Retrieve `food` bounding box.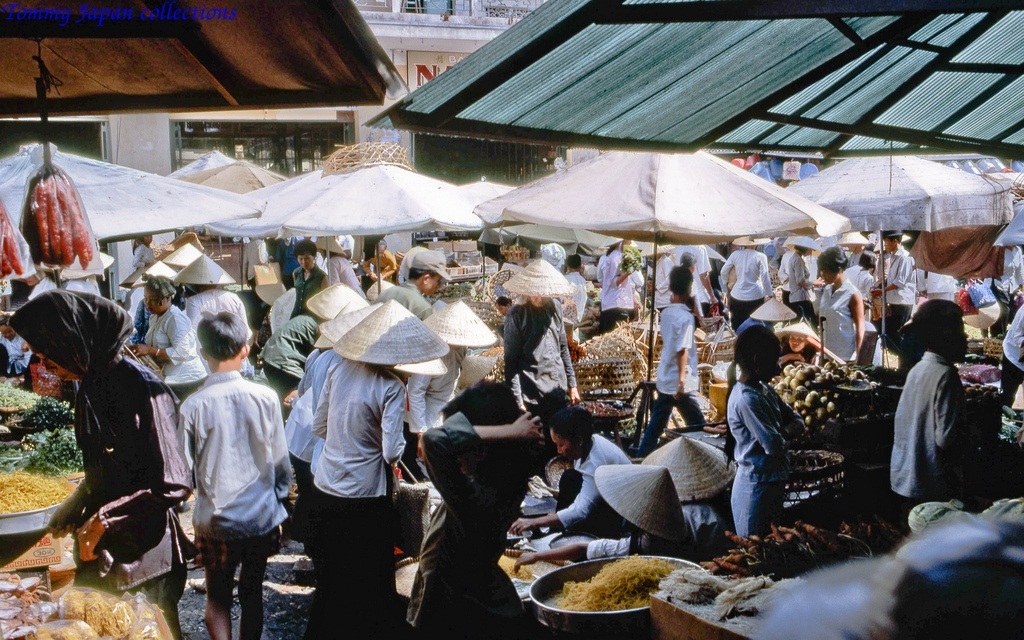
Bounding box: {"left": 23, "top": 426, "right": 90, "bottom": 478}.
